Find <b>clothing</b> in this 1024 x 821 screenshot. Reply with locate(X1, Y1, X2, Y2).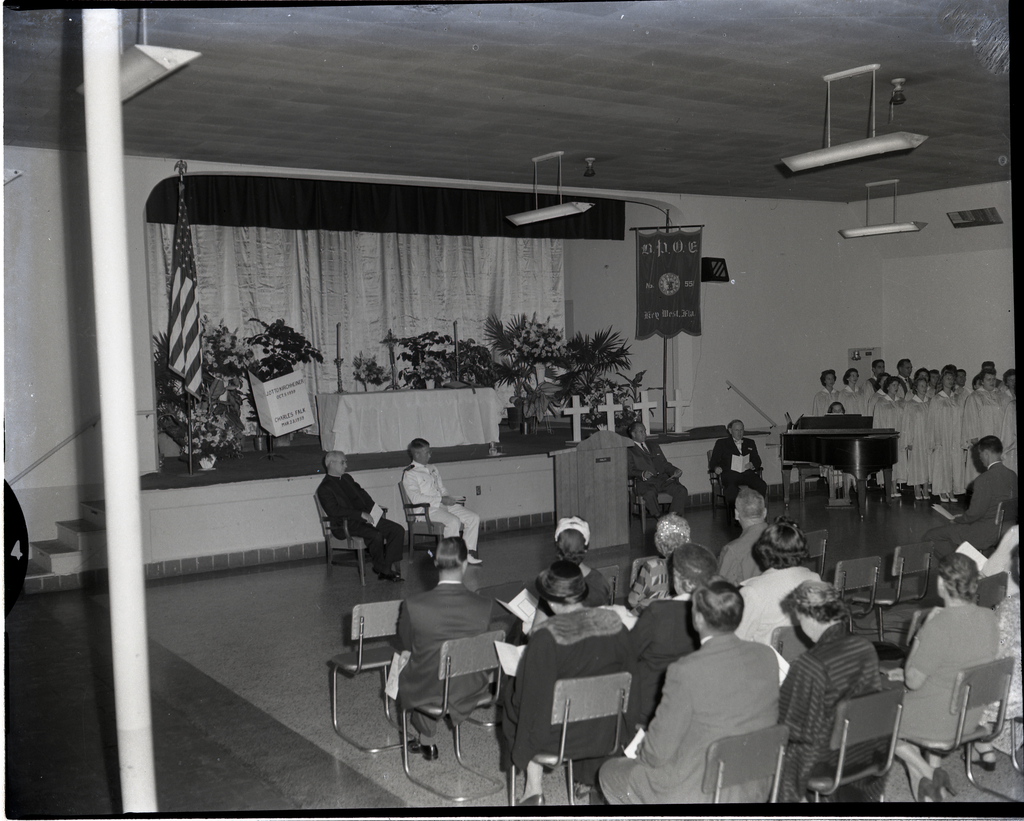
locate(904, 601, 998, 747).
